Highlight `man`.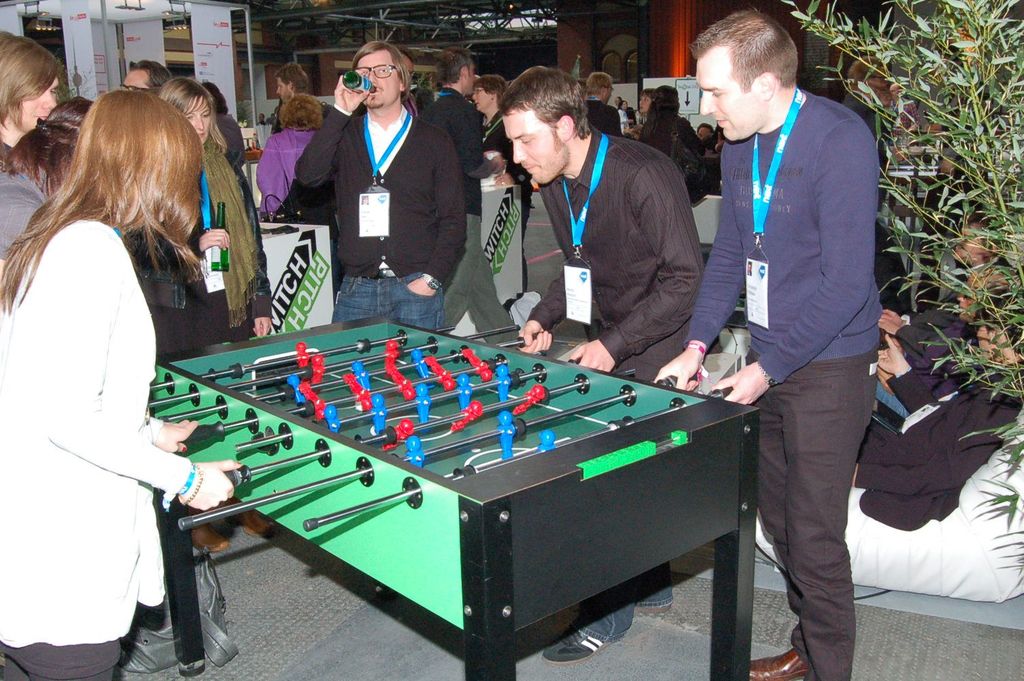
Highlighted region: 271:37:472:329.
